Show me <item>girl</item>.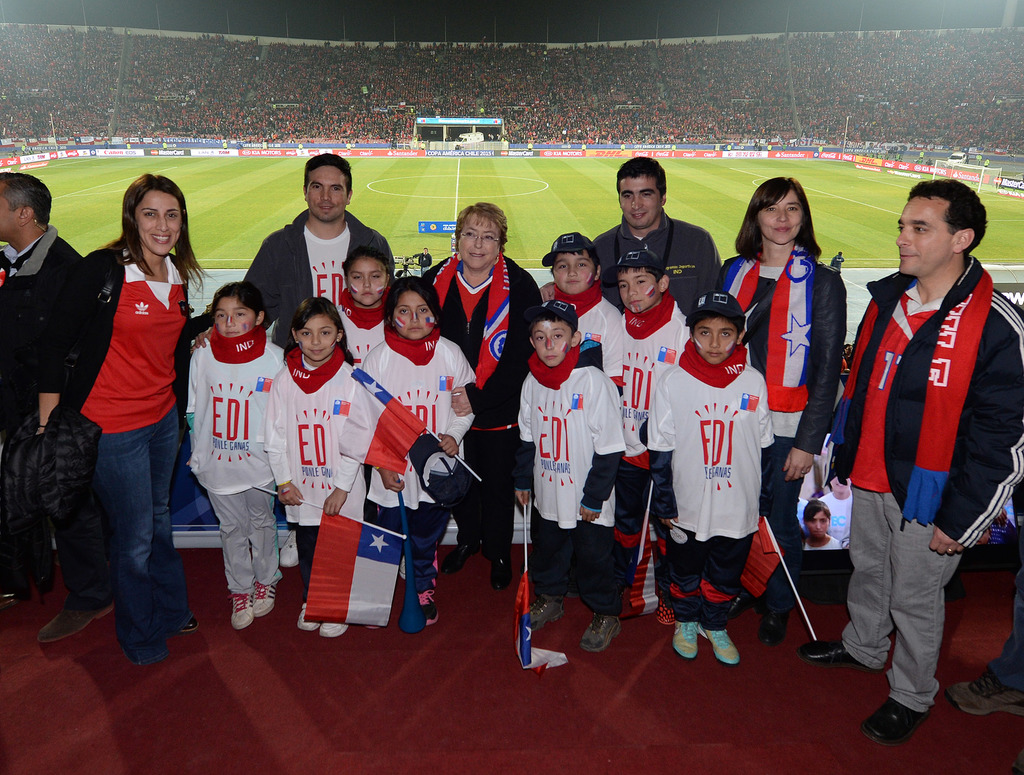
<item>girl</item> is here: 353/273/480/629.
